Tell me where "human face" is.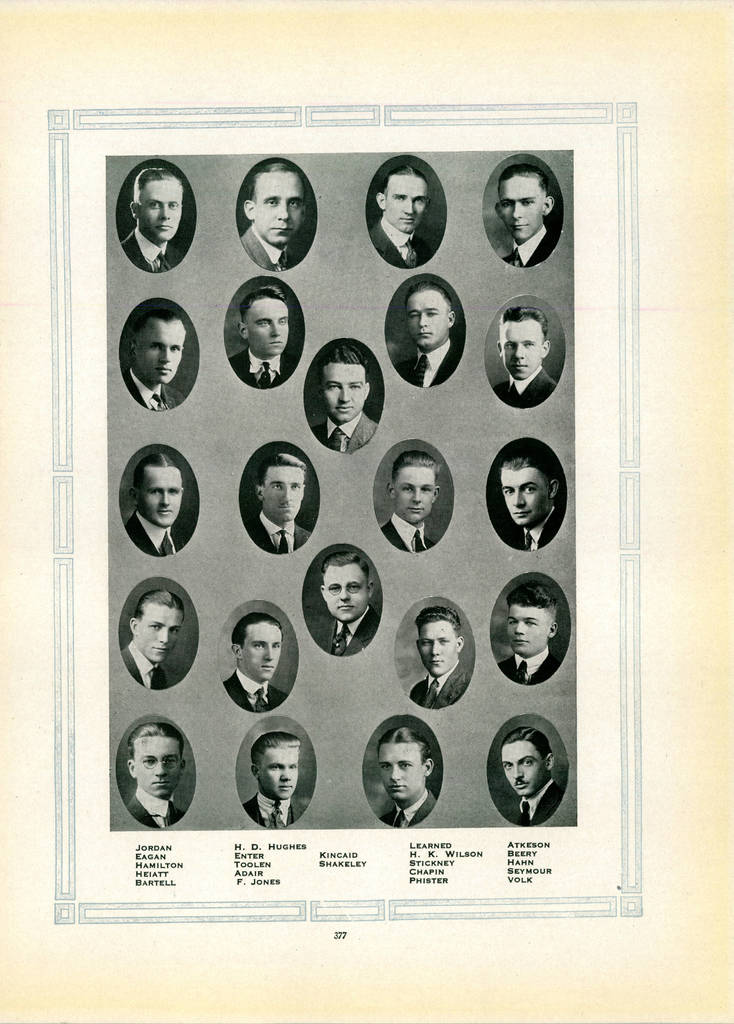
"human face" is at (507,169,548,239).
